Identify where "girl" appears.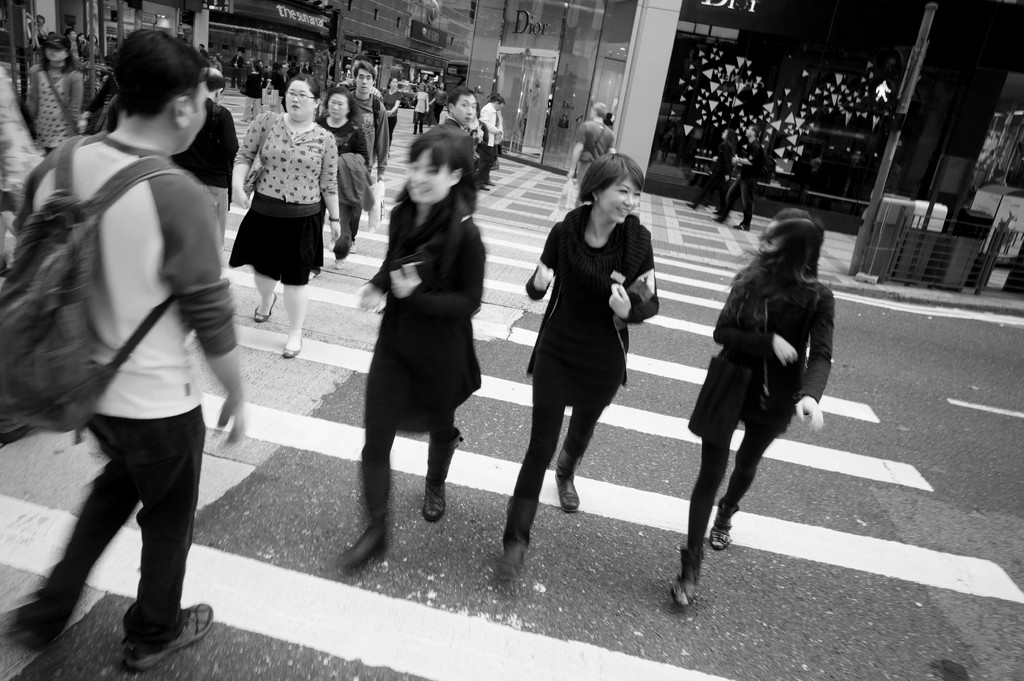
Appears at (x1=494, y1=149, x2=661, y2=581).
